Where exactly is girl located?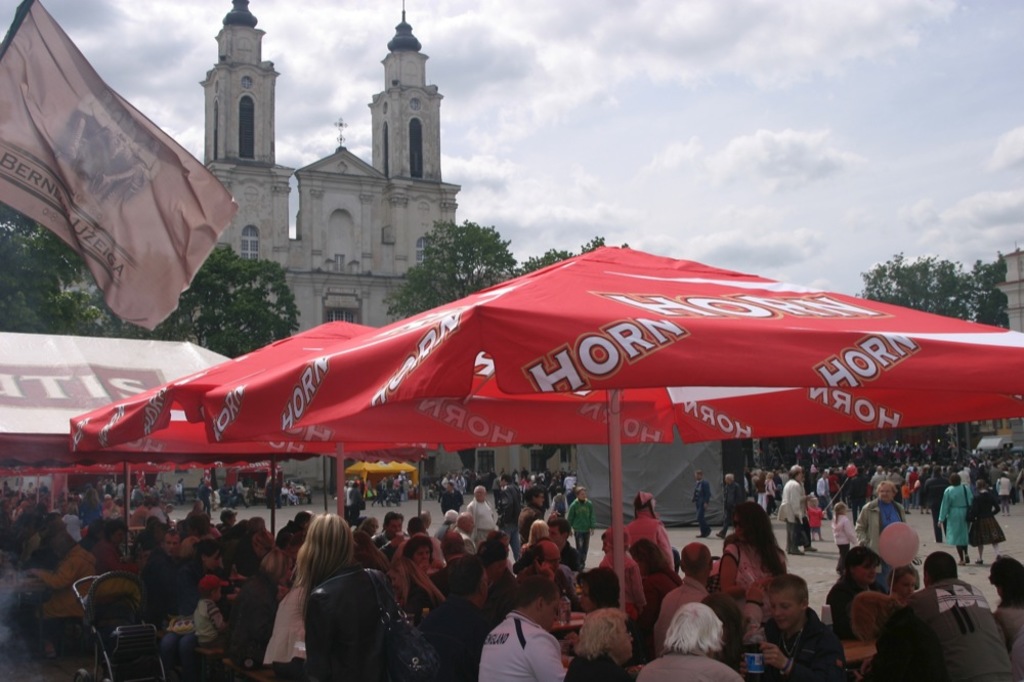
Its bounding box is {"left": 715, "top": 503, "right": 792, "bottom": 588}.
